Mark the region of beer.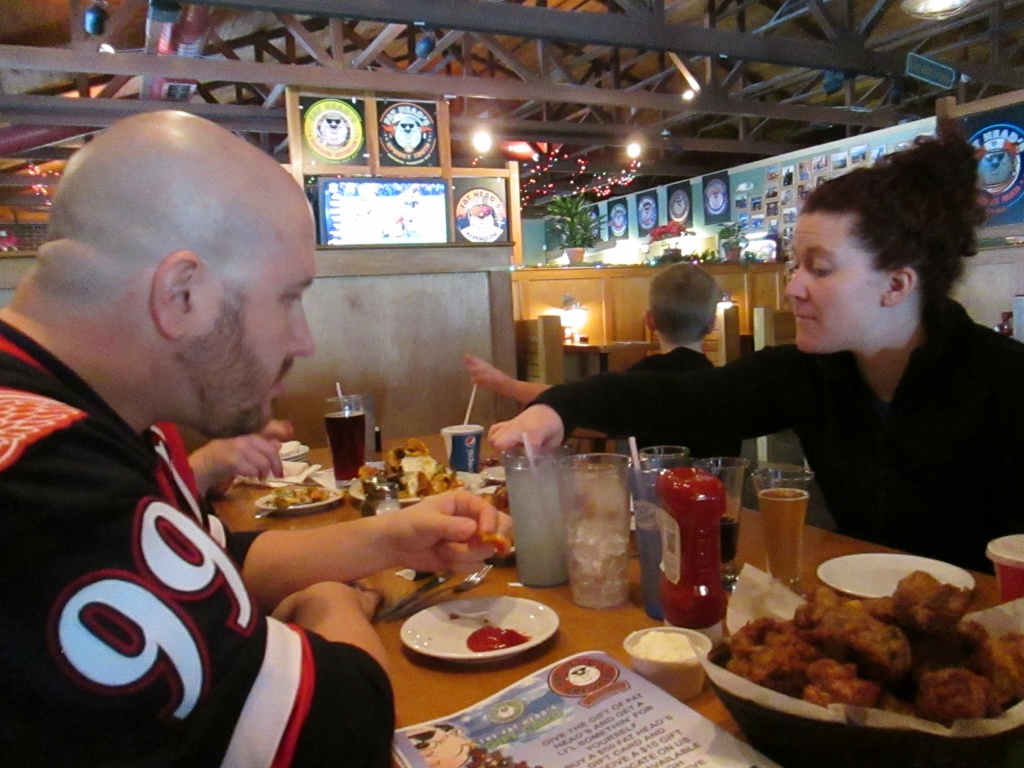
Region: [left=323, top=413, right=367, bottom=479].
